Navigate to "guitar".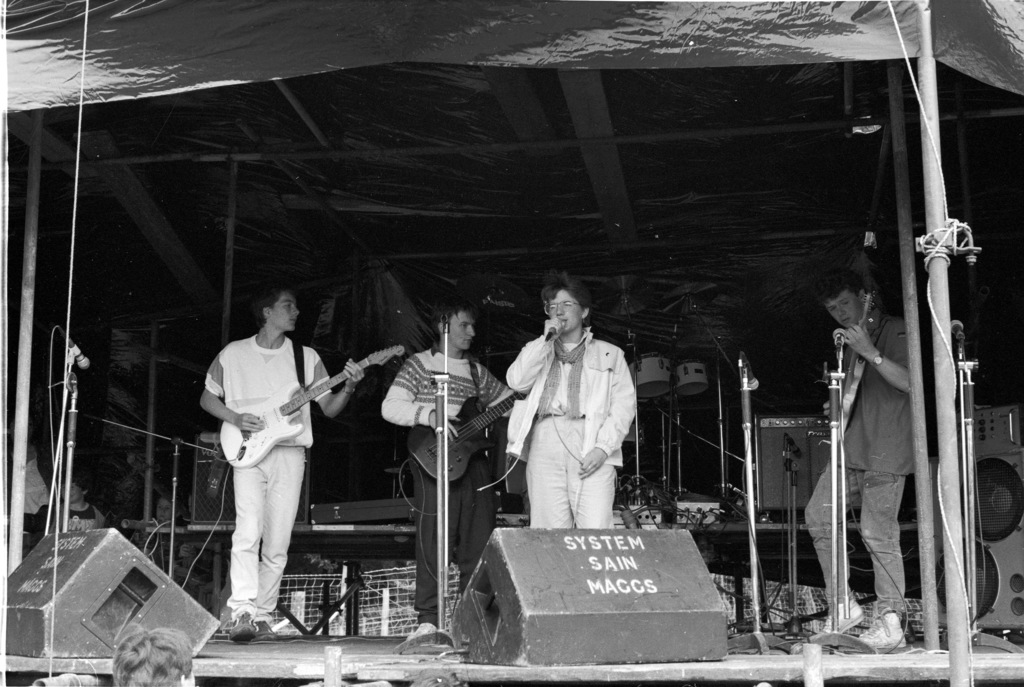
Navigation target: {"x1": 402, "y1": 386, "x2": 533, "y2": 482}.
